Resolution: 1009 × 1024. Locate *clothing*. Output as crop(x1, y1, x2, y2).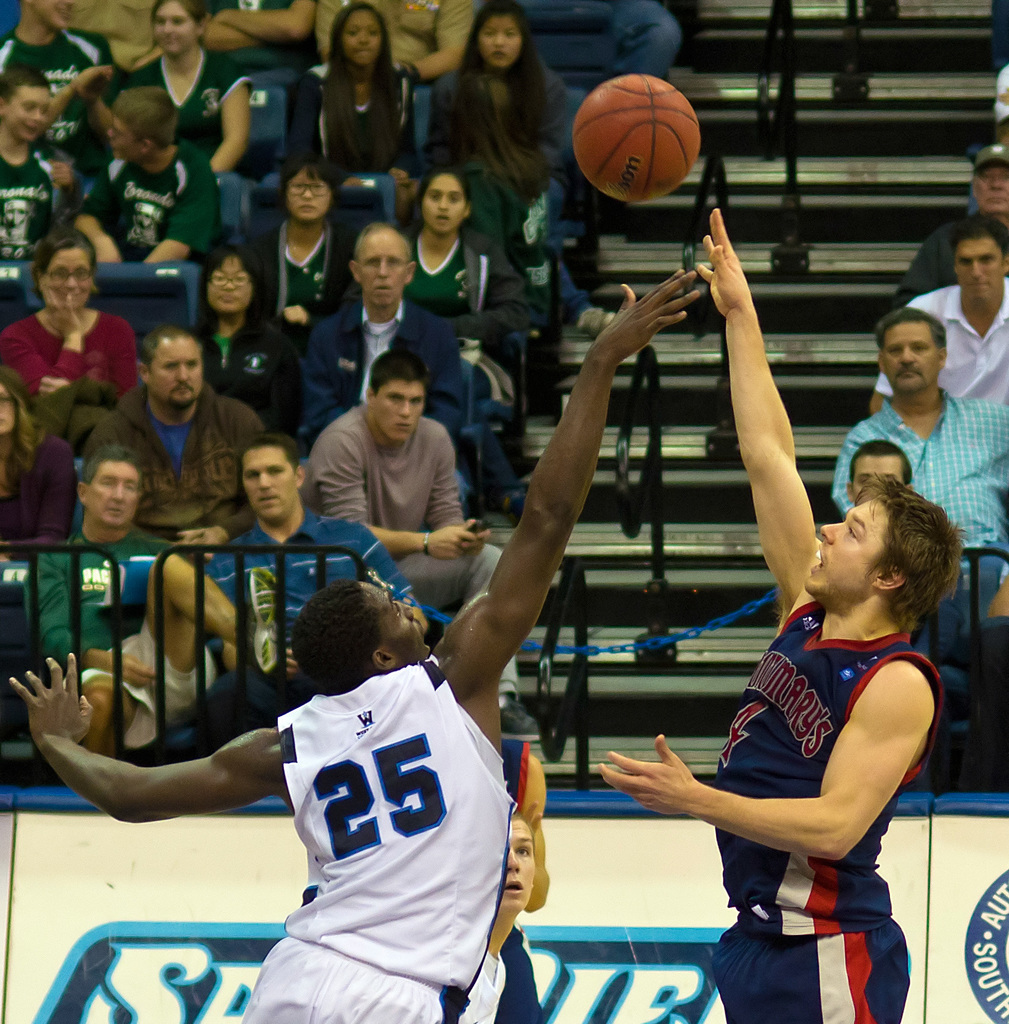
crop(138, 45, 263, 214).
